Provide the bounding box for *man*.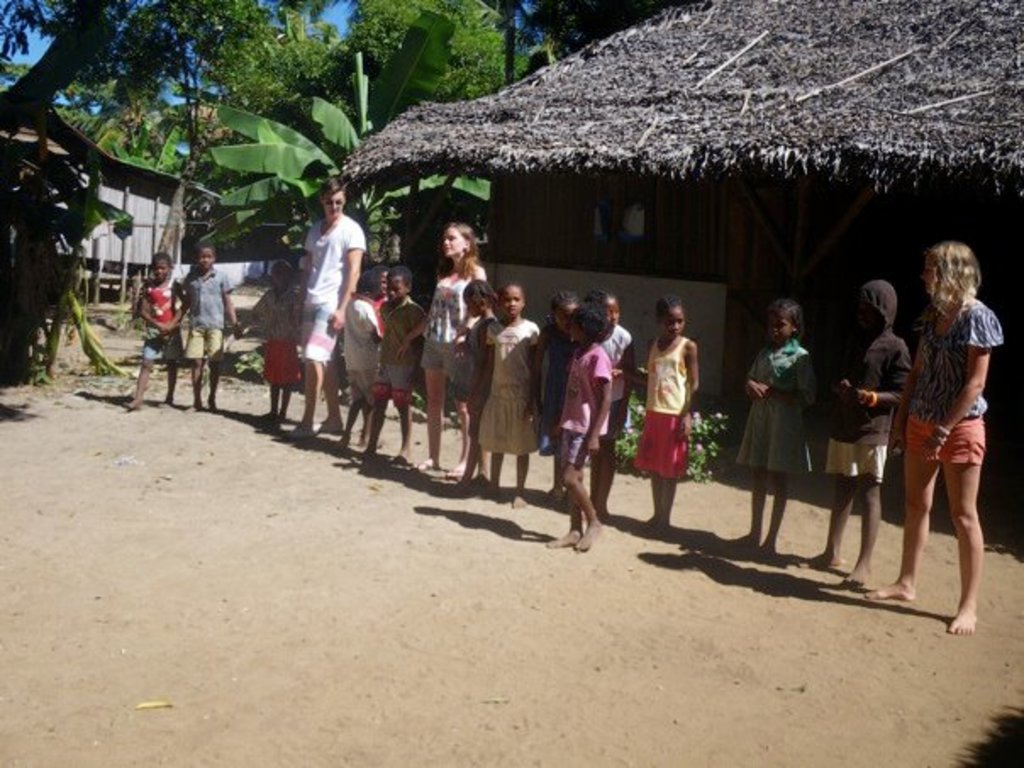
{"x1": 283, "y1": 178, "x2": 368, "y2": 437}.
